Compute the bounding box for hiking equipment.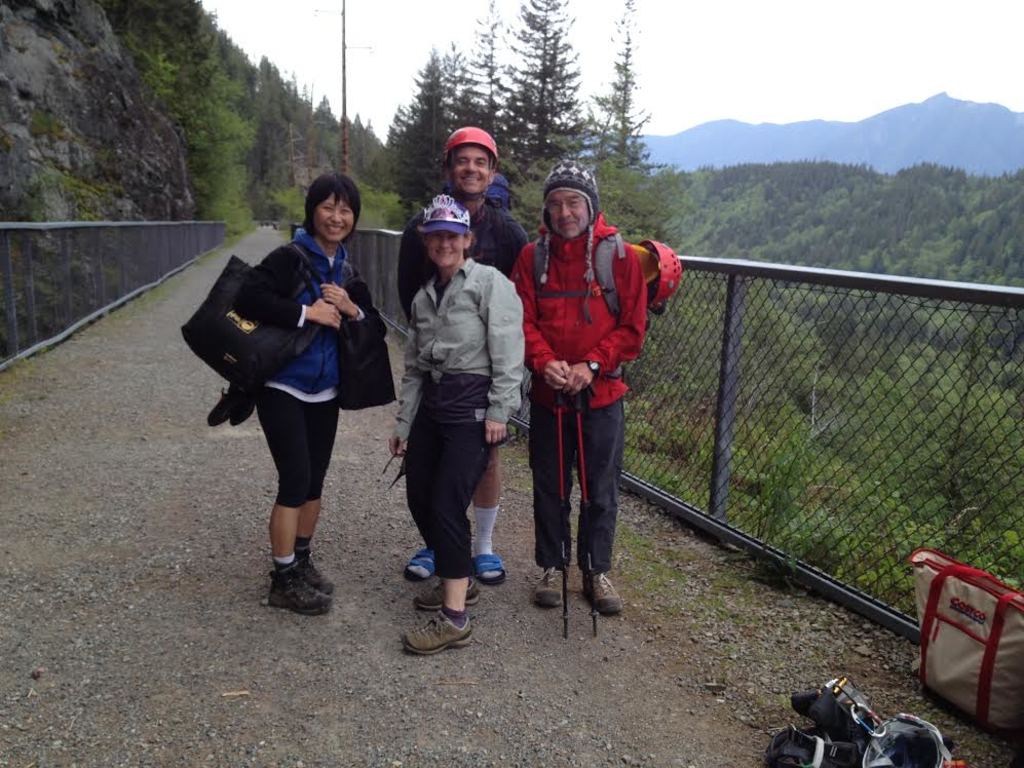
bbox(530, 569, 560, 611).
